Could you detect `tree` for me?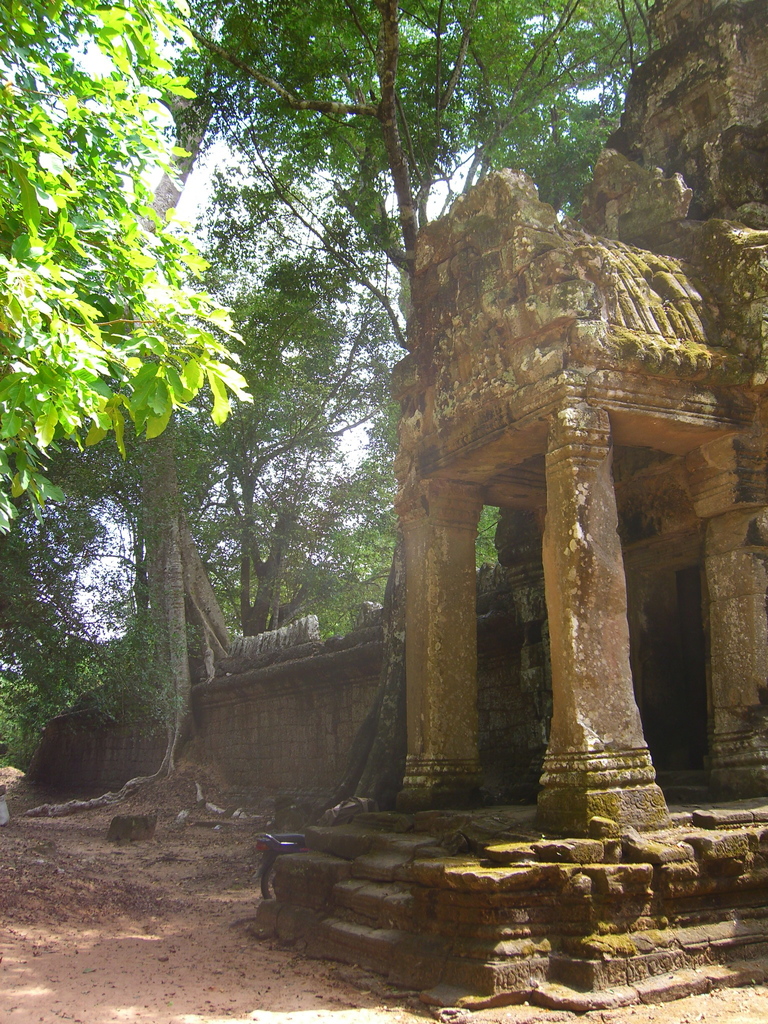
Detection result: [192,243,383,582].
